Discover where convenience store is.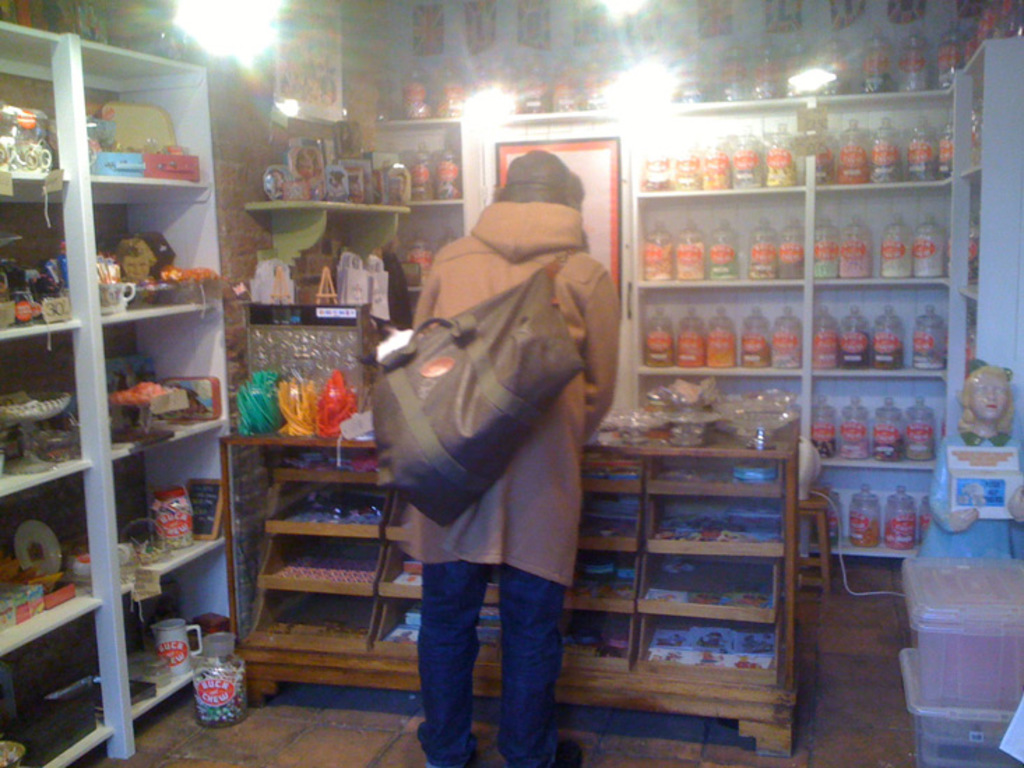
Discovered at region(0, 24, 1023, 736).
